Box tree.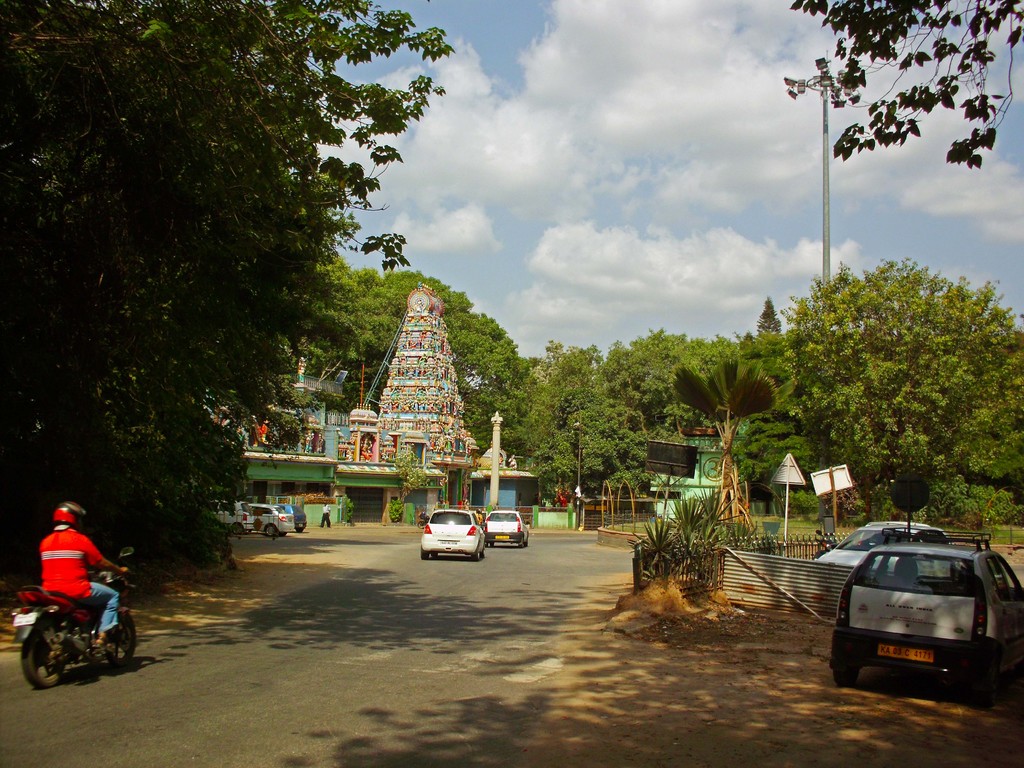
0/0/456/547.
